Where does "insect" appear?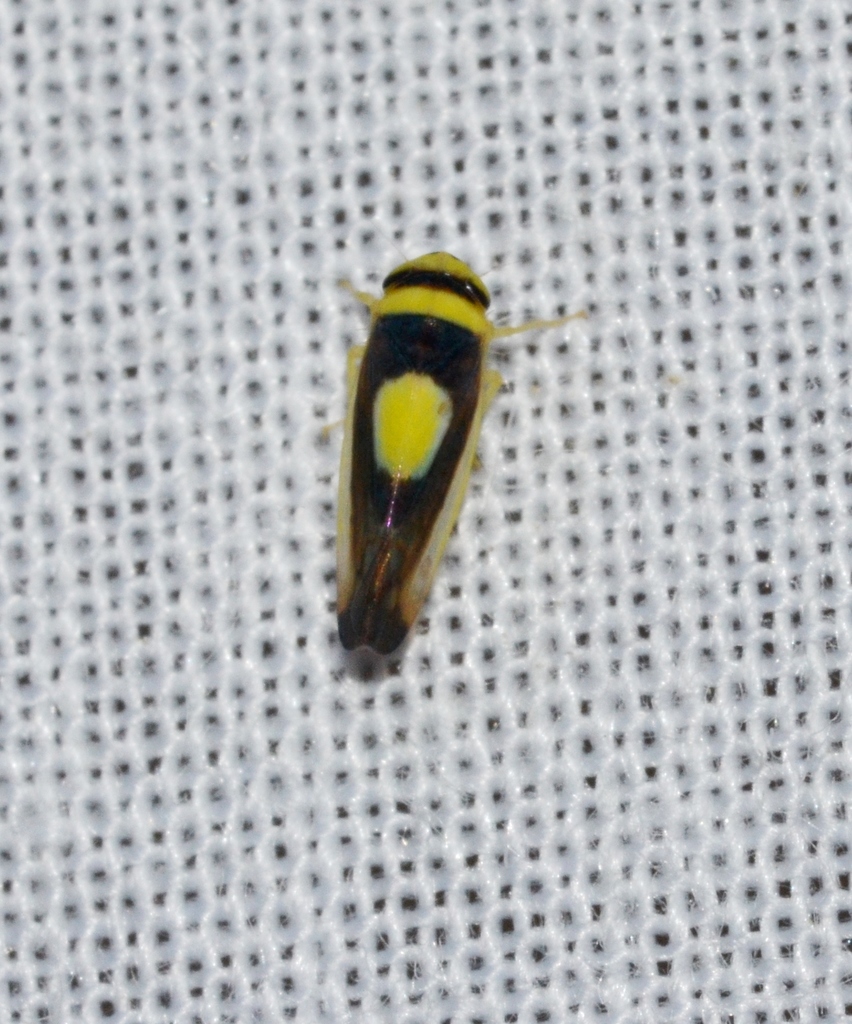
Appears at BBox(334, 241, 574, 689).
